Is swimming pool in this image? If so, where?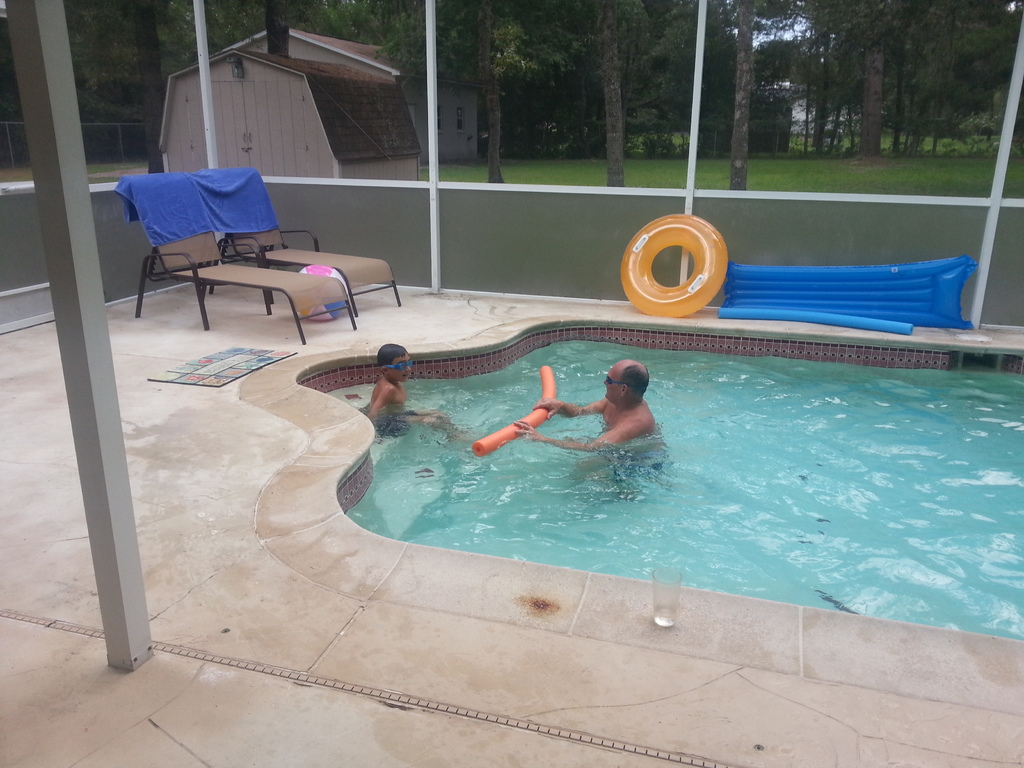
Yes, at (236,312,1023,716).
